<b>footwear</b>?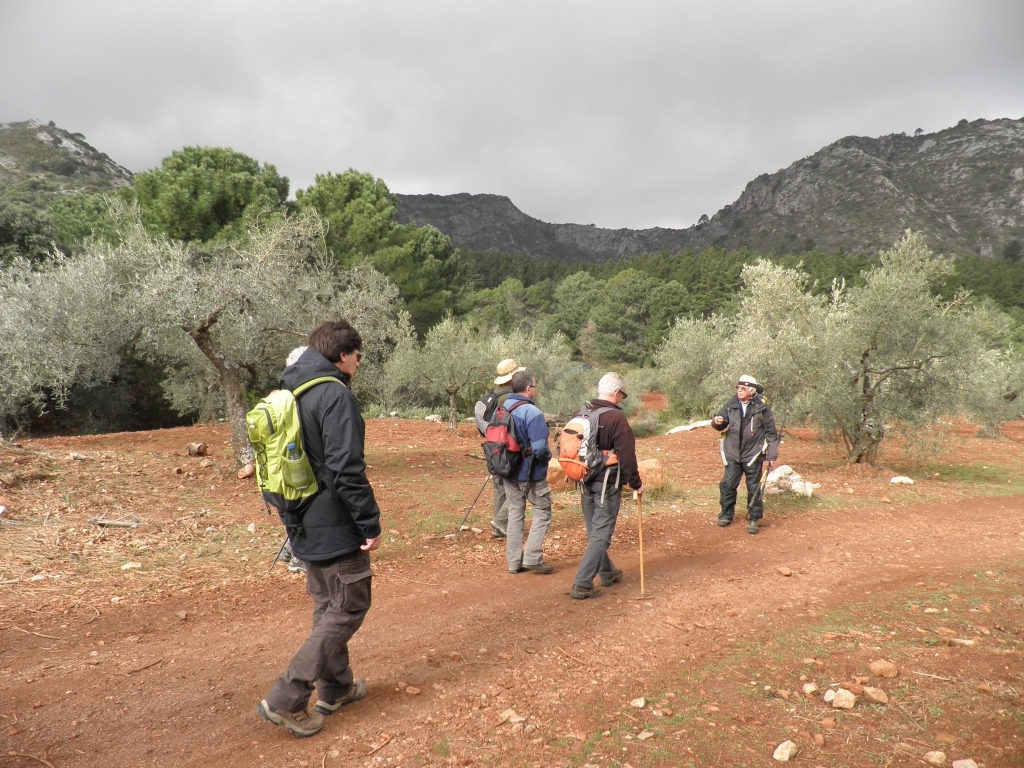
[left=744, top=516, right=761, bottom=536]
